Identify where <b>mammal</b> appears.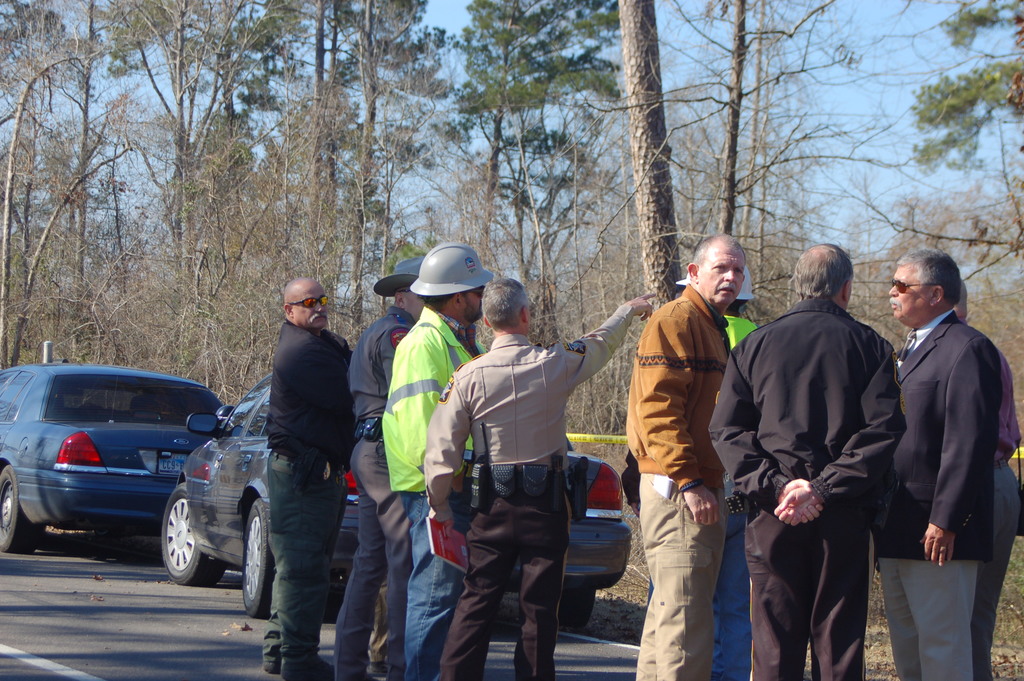
Appears at {"x1": 627, "y1": 233, "x2": 747, "y2": 680}.
